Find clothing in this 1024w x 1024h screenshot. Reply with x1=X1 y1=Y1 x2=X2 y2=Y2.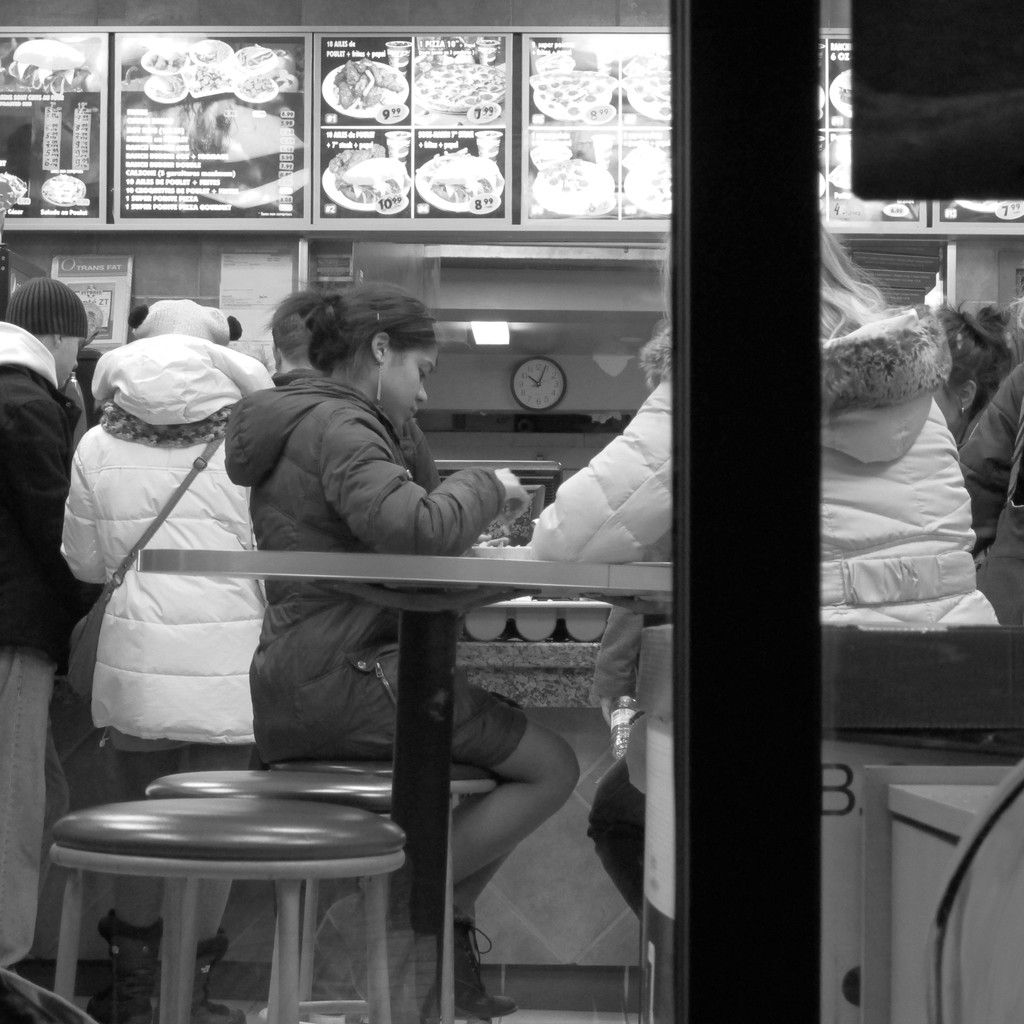
x1=55 y1=307 x2=300 y2=837.
